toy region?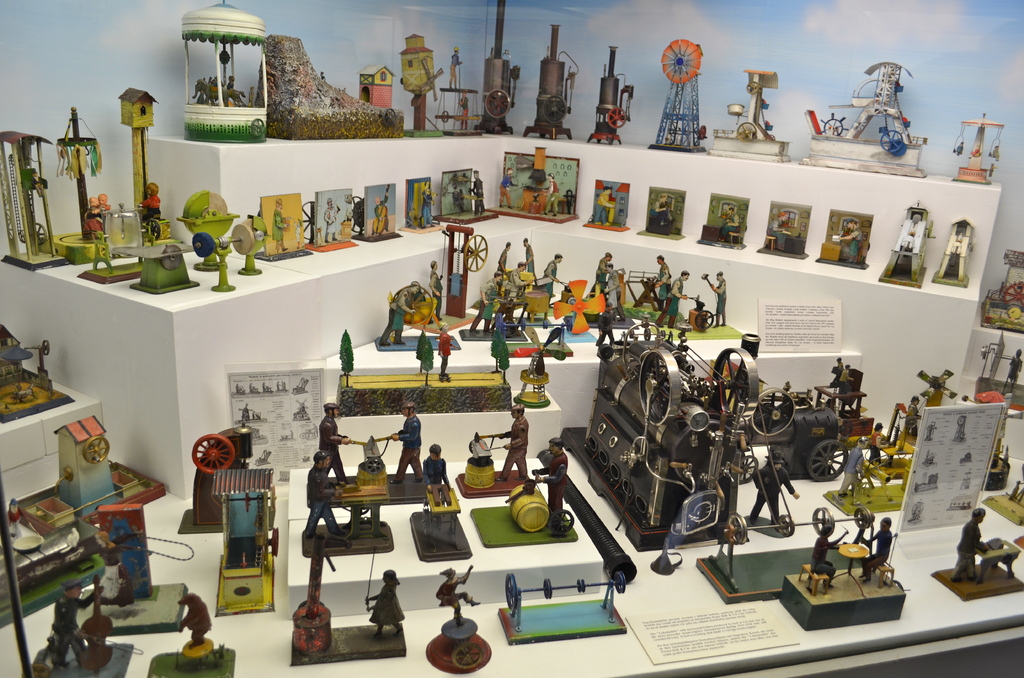
820/443/904/523
